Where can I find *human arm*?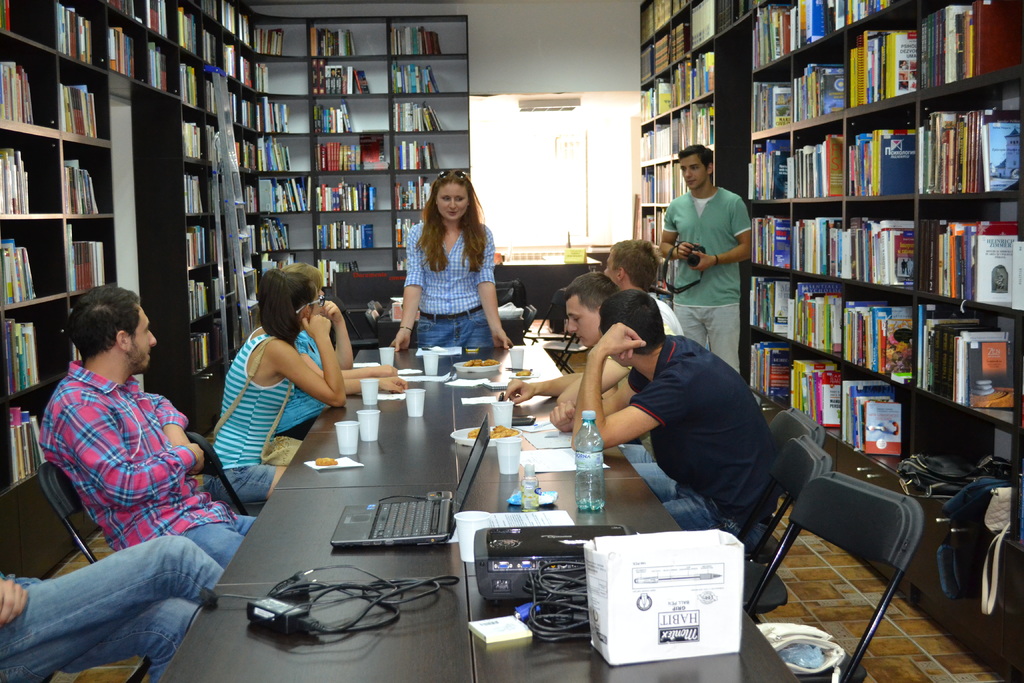
You can find it at region(291, 299, 362, 388).
